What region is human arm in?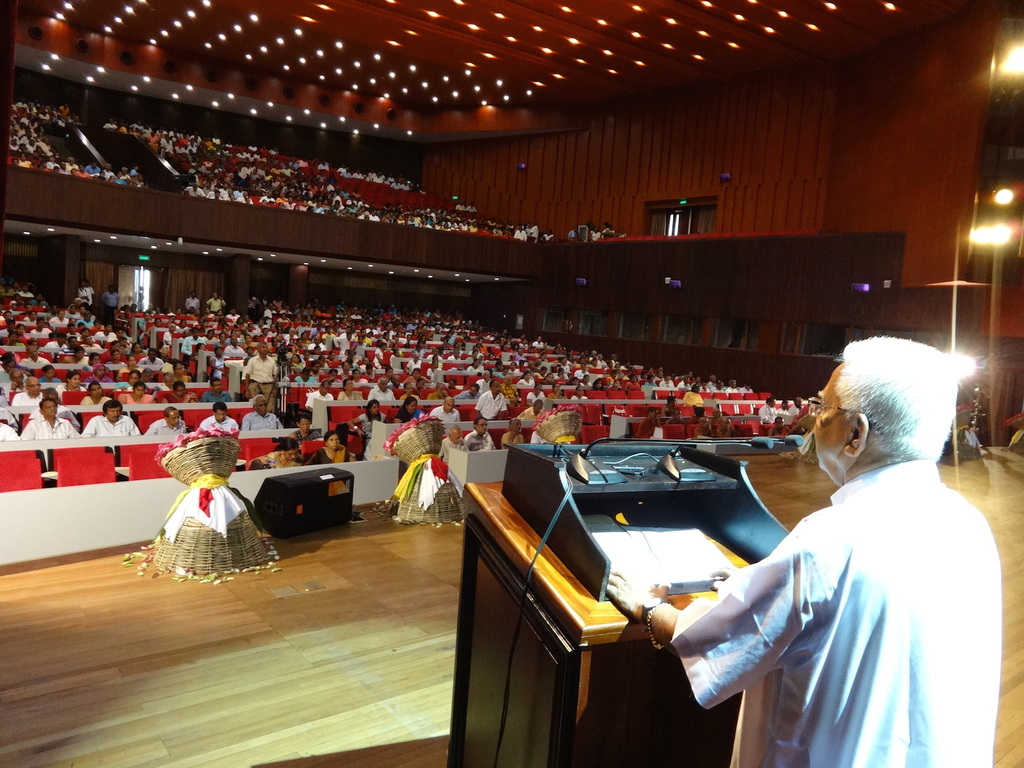
bbox=(185, 375, 191, 380).
